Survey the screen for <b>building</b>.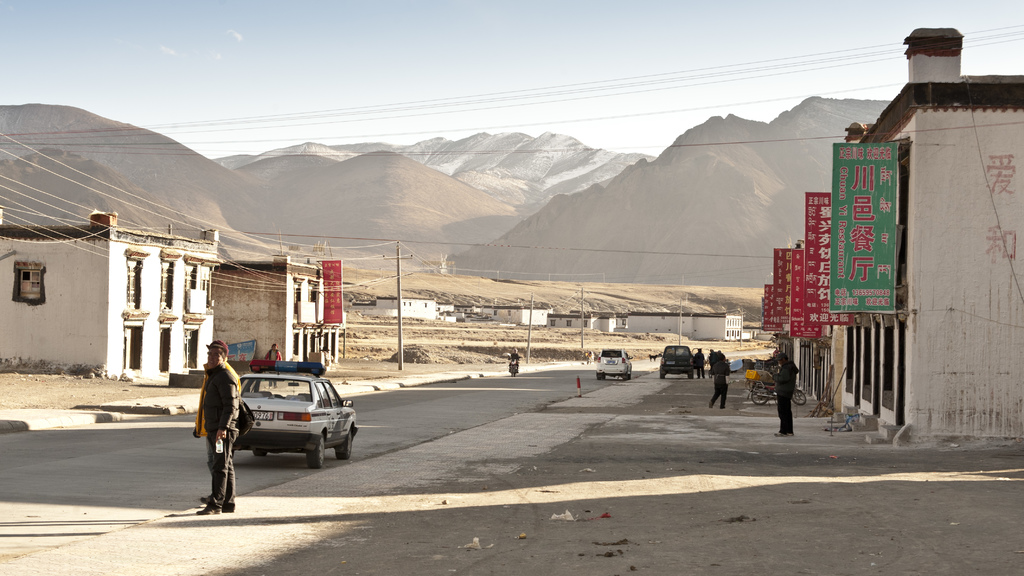
Survey found: Rect(760, 31, 1023, 450).
